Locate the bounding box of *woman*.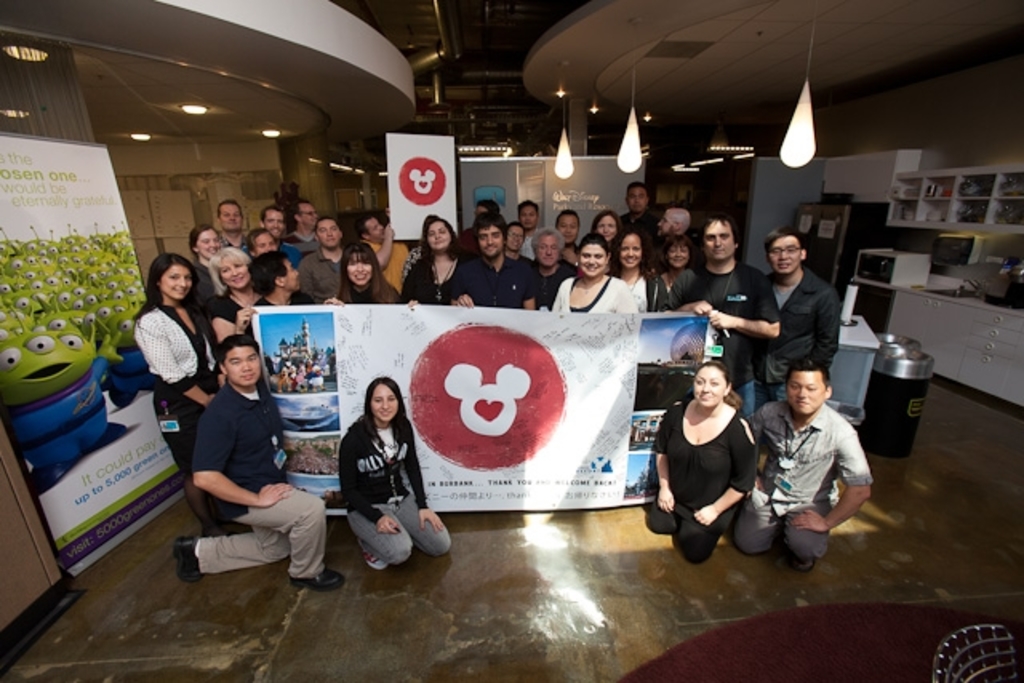
Bounding box: 403:218:469:312.
